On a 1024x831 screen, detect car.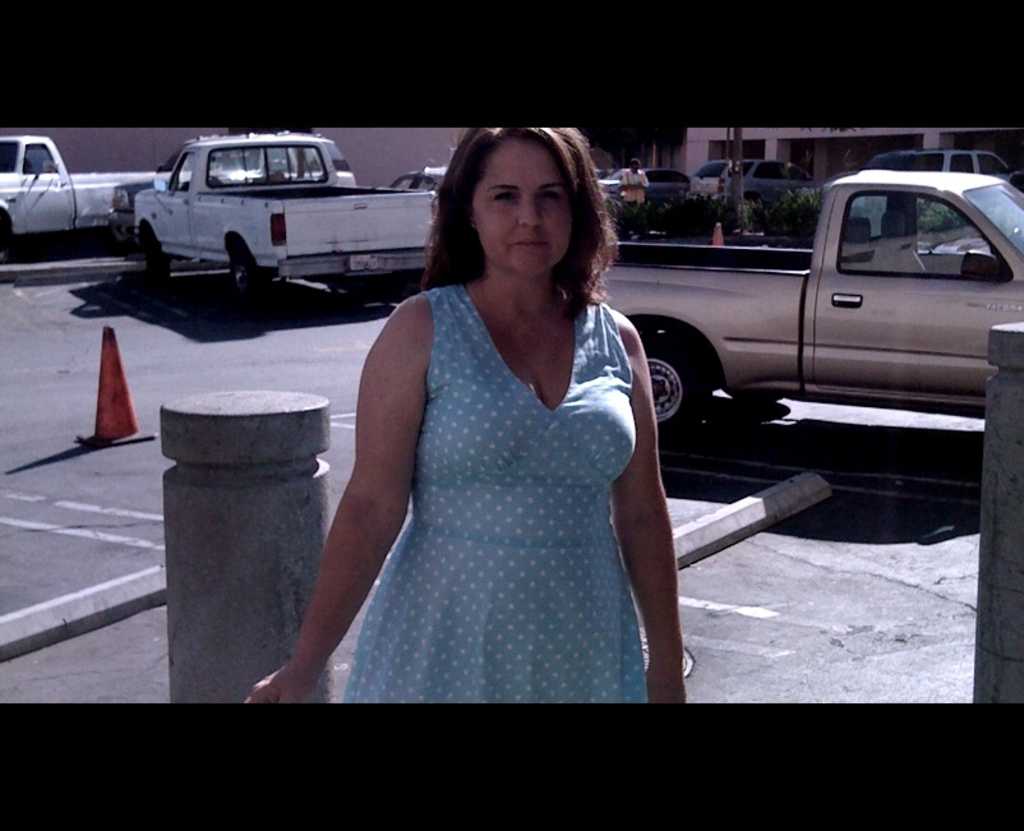
[x1=818, y1=147, x2=1014, y2=191].
